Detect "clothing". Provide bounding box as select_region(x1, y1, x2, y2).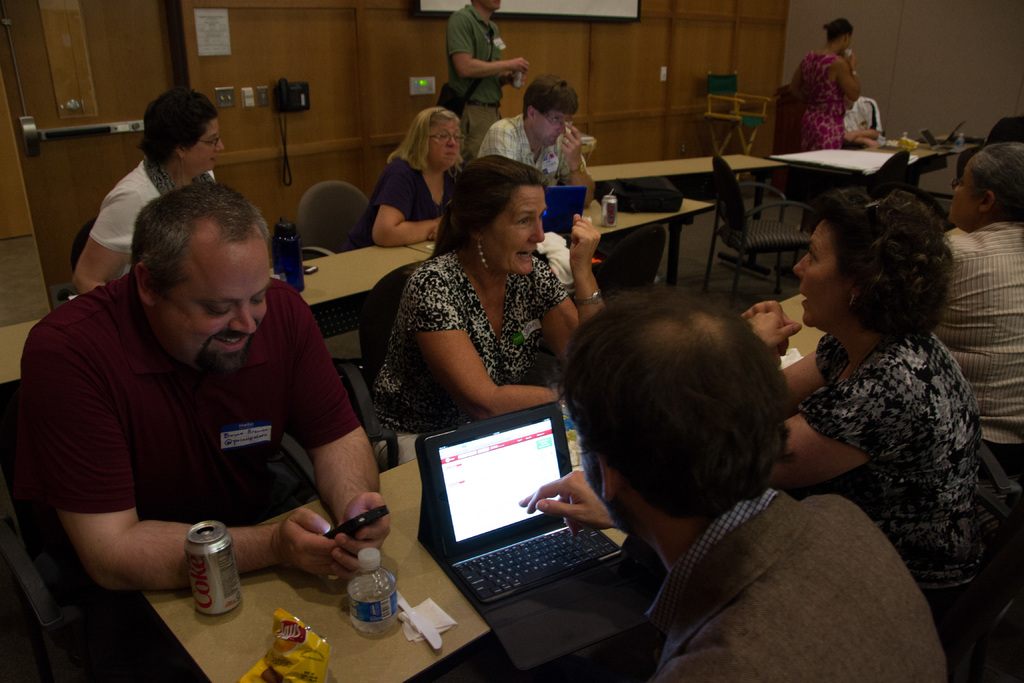
select_region(795, 334, 1000, 630).
